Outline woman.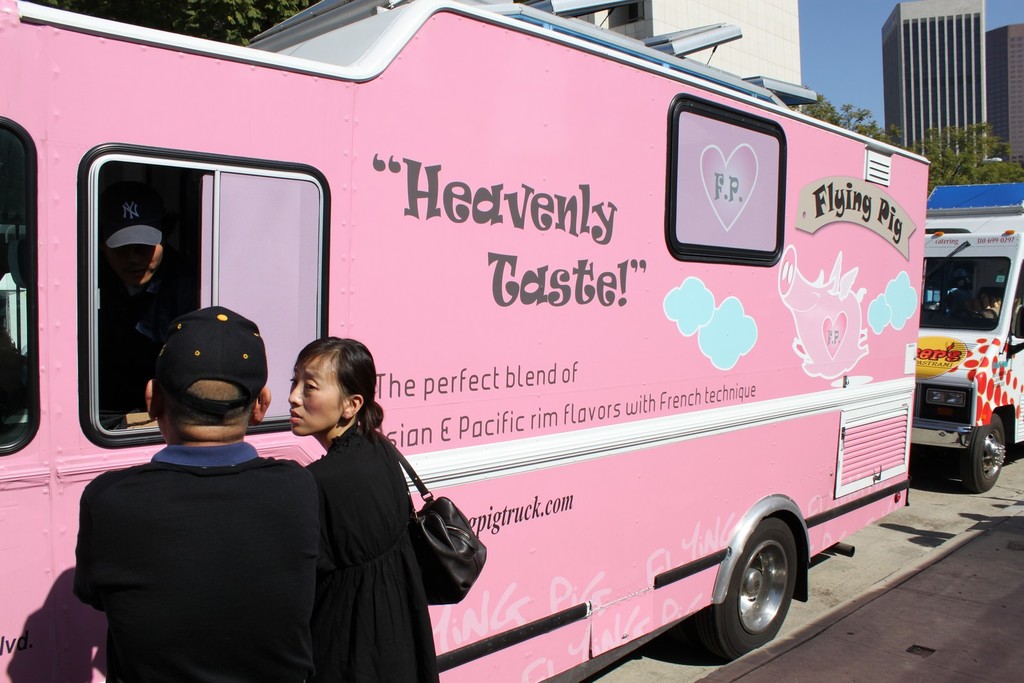
Outline: (231, 314, 427, 677).
